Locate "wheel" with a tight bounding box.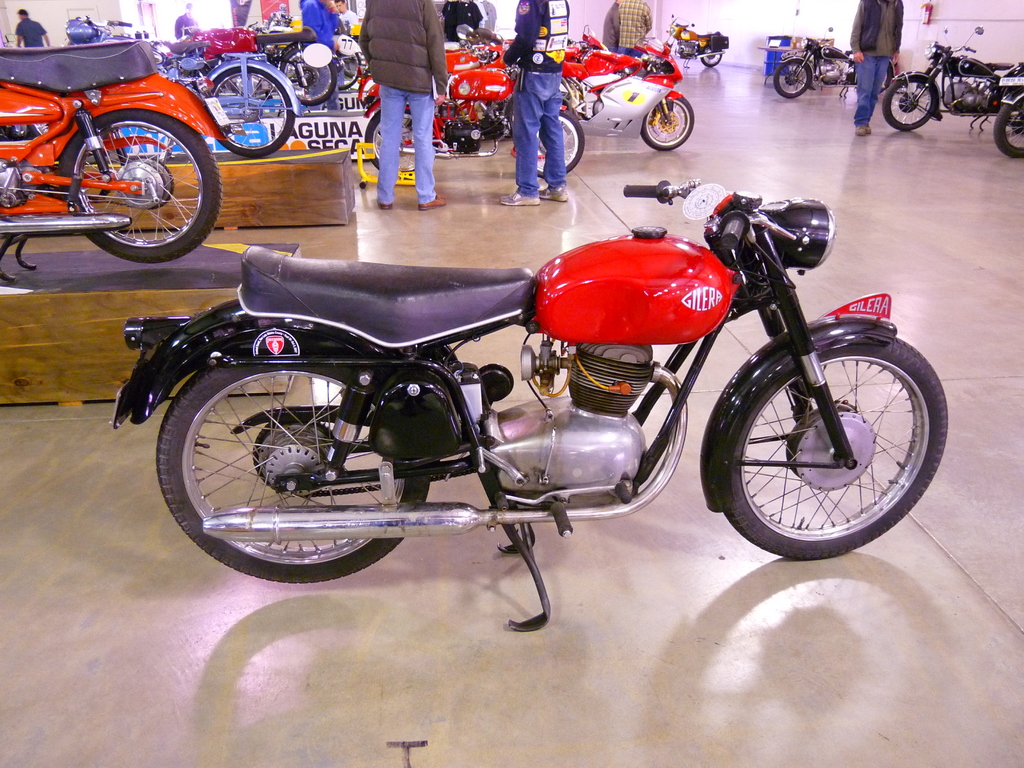
<box>639,94,687,151</box>.
